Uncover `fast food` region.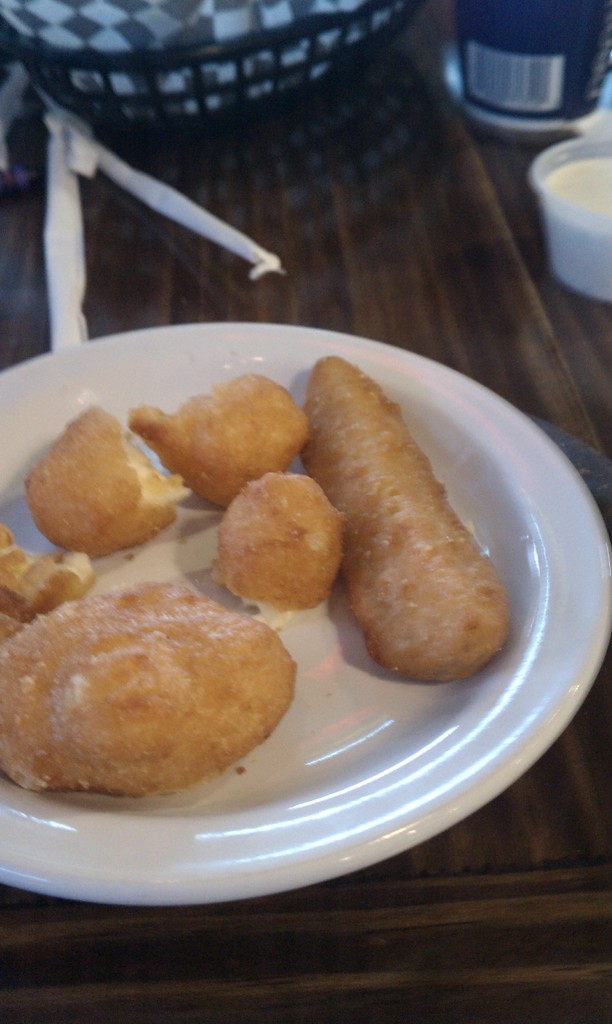
Uncovered: pyautogui.locateOnScreen(295, 356, 512, 685).
